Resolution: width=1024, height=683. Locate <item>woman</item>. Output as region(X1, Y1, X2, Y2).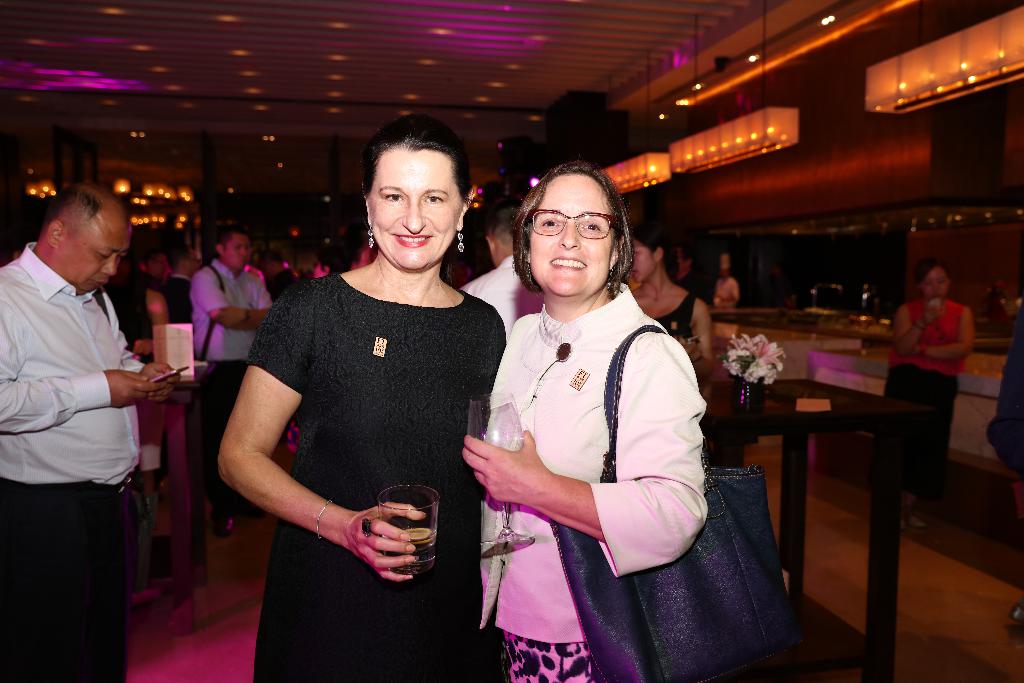
region(462, 189, 547, 339).
